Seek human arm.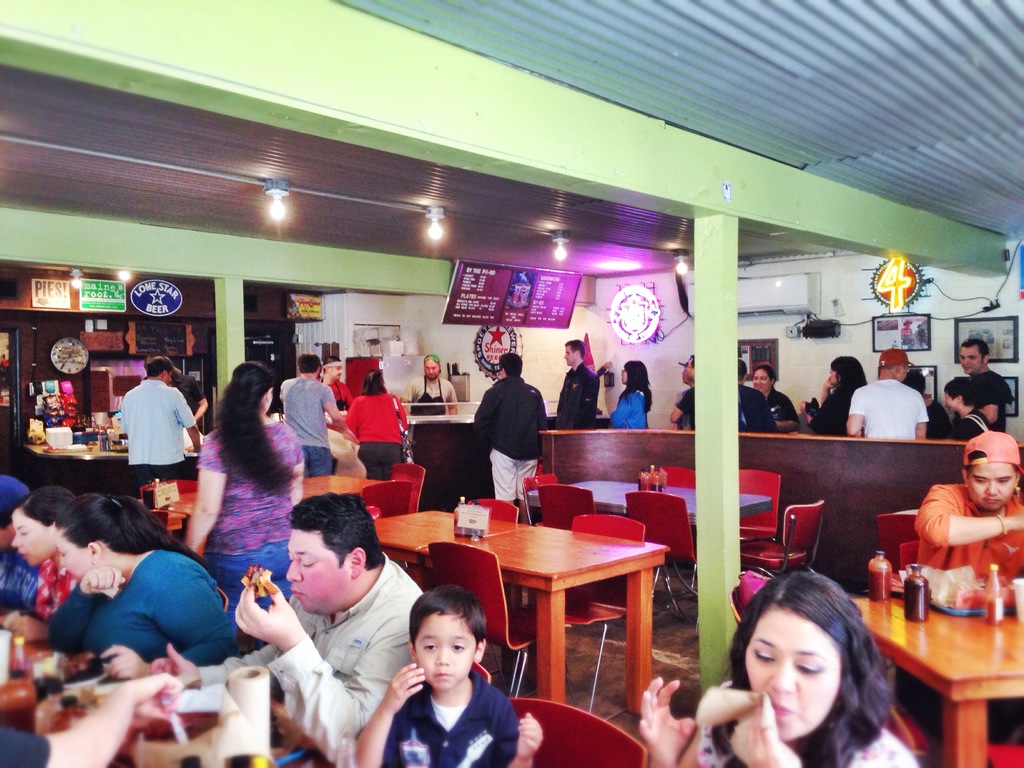
(x1=95, y1=572, x2=250, y2=680).
